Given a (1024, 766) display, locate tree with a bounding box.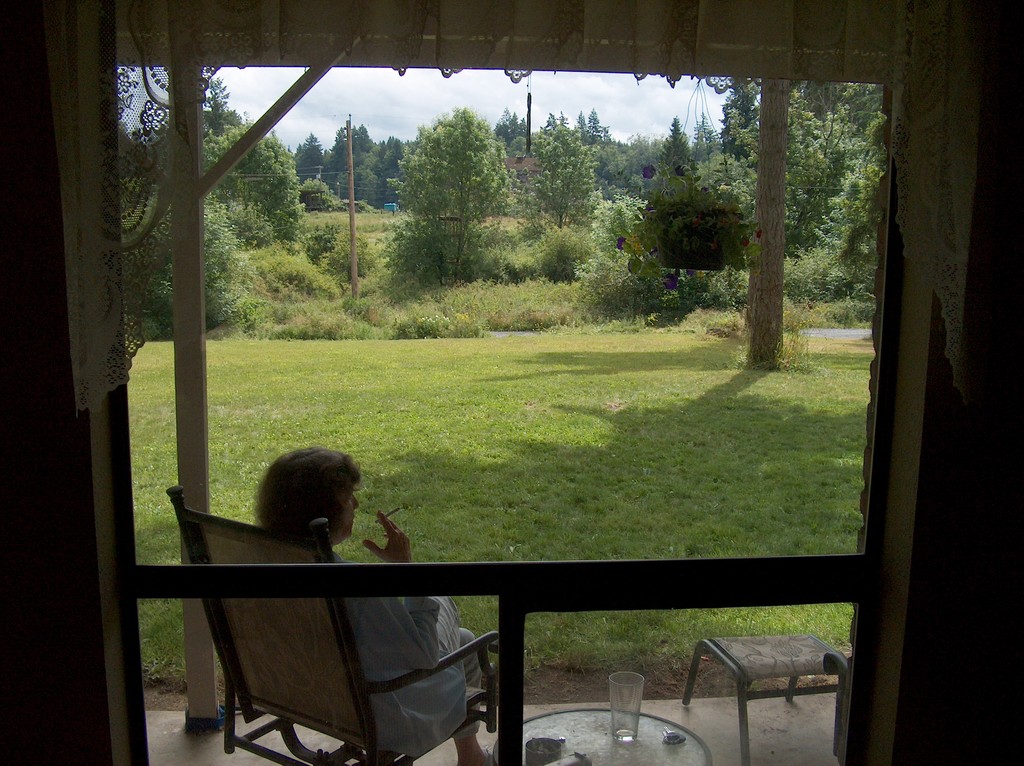
Located: (x1=379, y1=100, x2=525, y2=288).
